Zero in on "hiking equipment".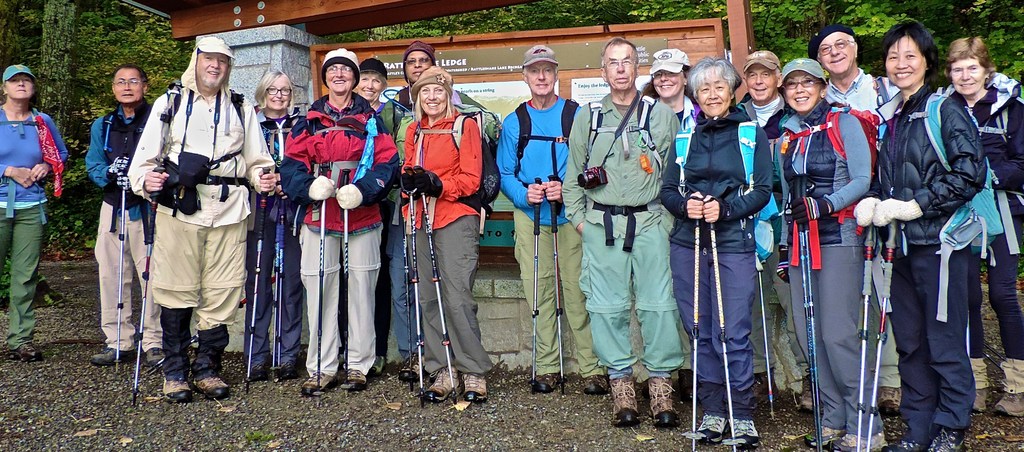
Zeroed in: 581:373:610:398.
